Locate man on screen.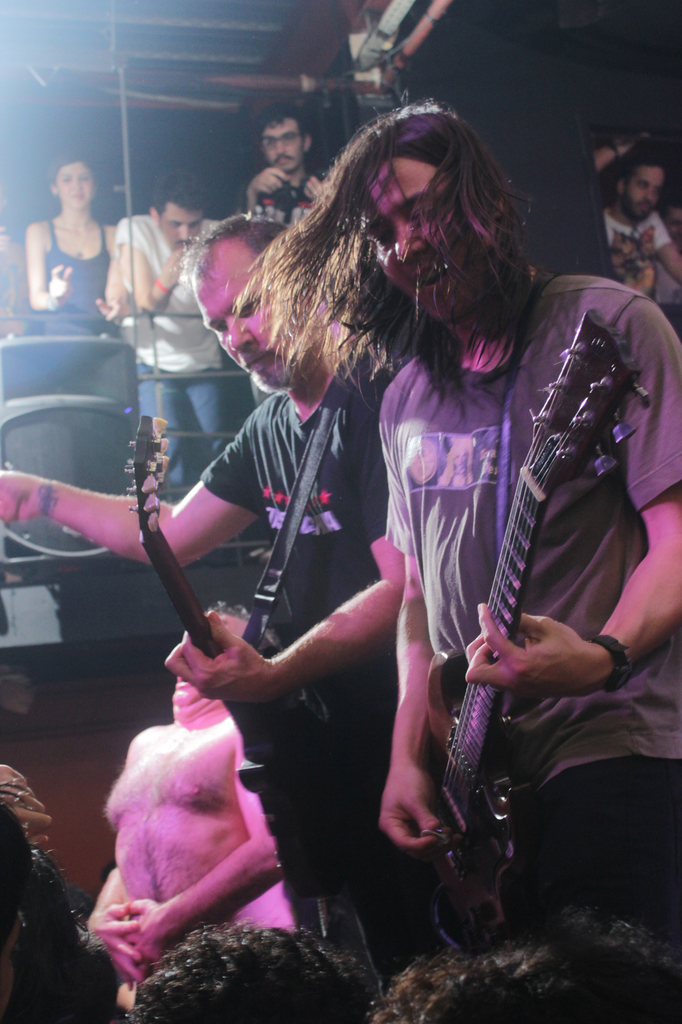
On screen at x1=592, y1=135, x2=681, y2=314.
